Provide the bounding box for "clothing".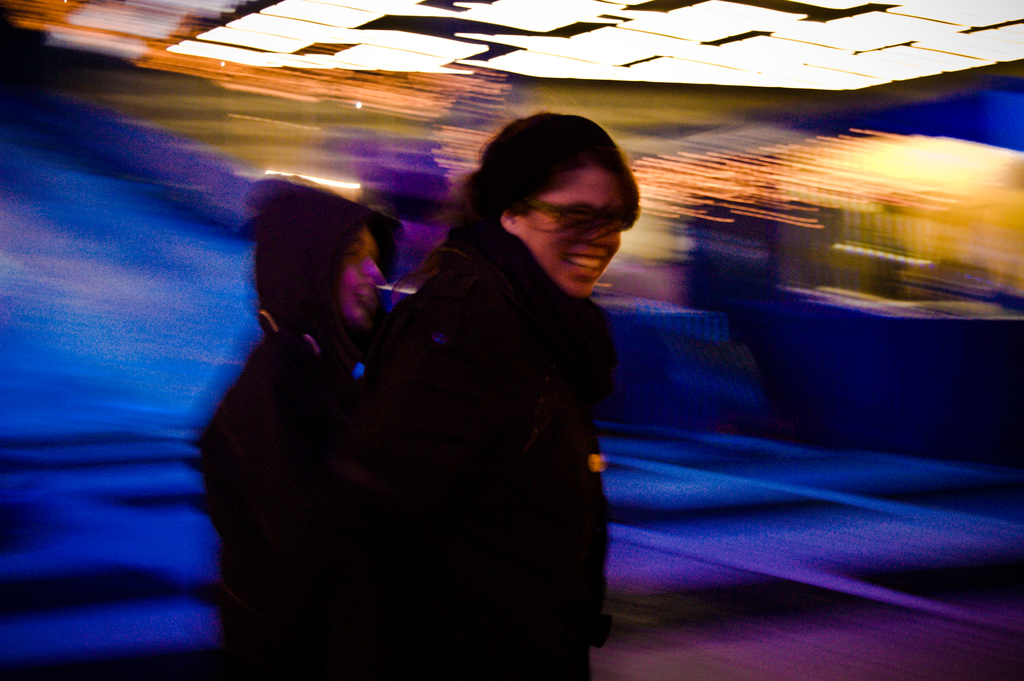
locate(191, 176, 408, 680).
